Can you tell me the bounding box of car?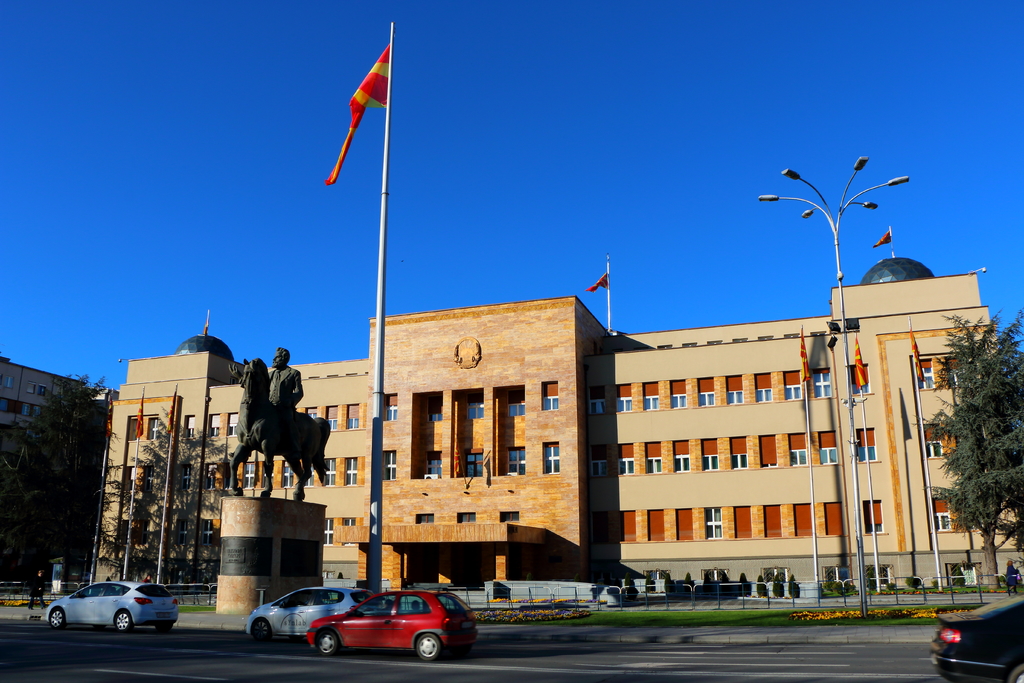
{"x1": 45, "y1": 582, "x2": 178, "y2": 633}.
